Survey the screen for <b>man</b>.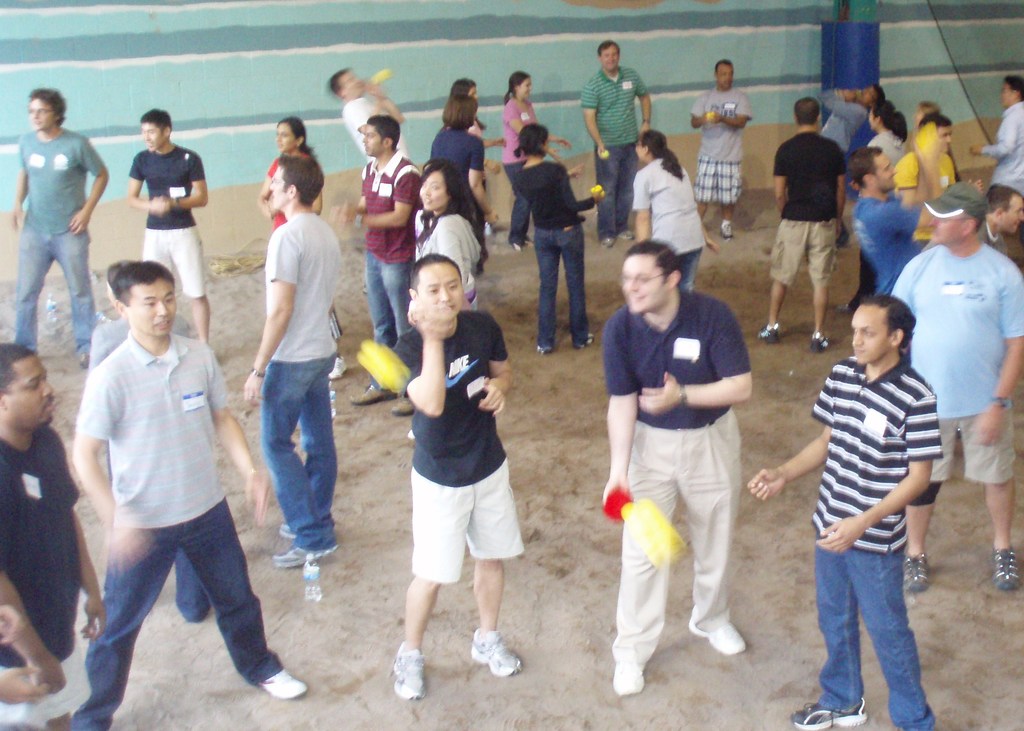
Survey found: left=126, top=107, right=217, bottom=355.
